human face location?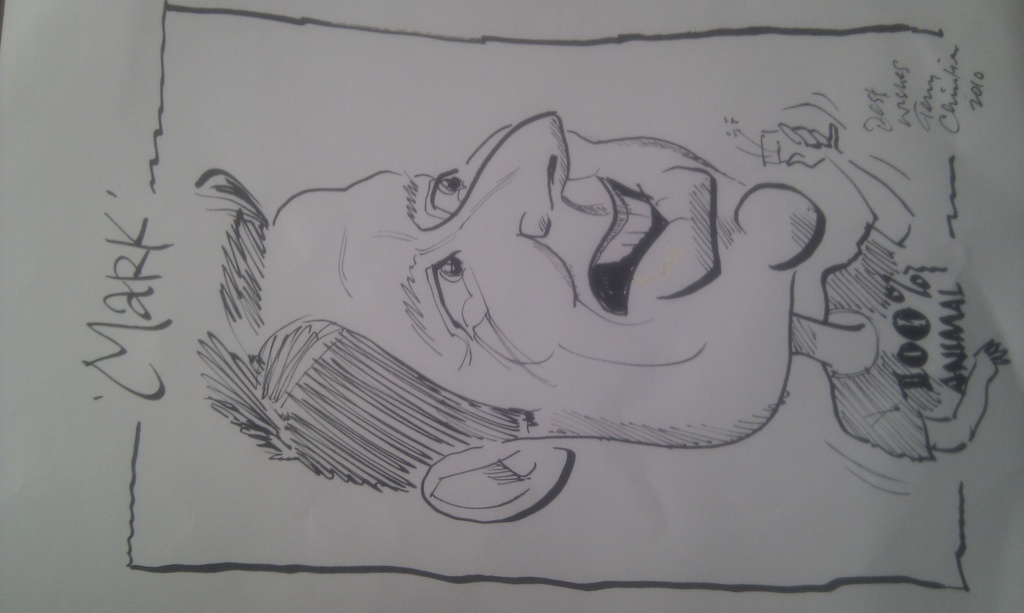
select_region(297, 118, 810, 449)
